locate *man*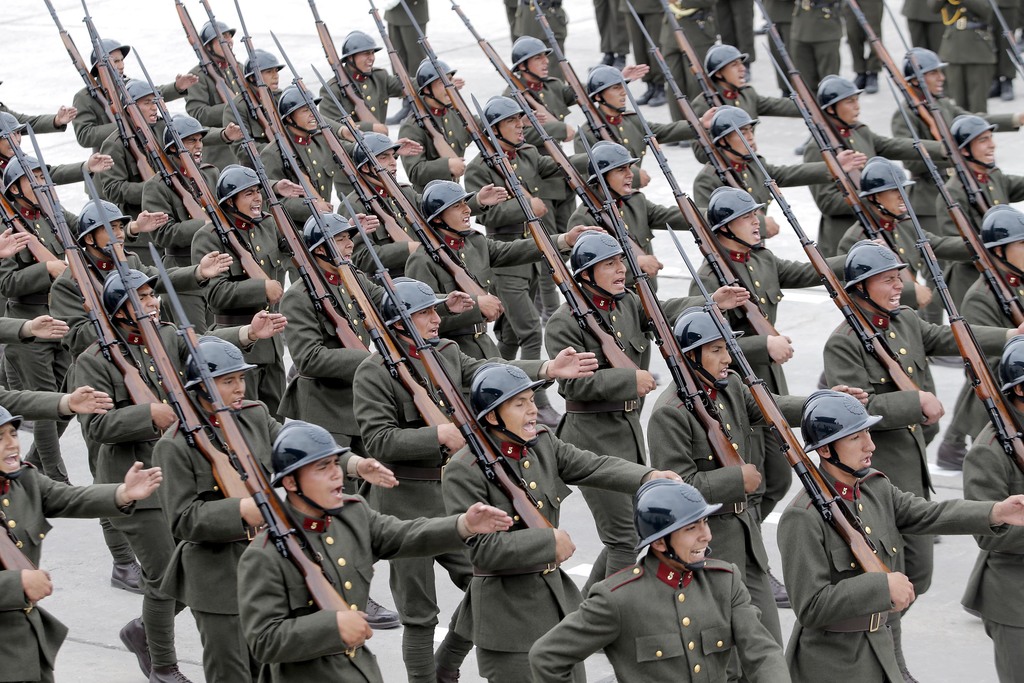
<region>538, 488, 780, 682</region>
